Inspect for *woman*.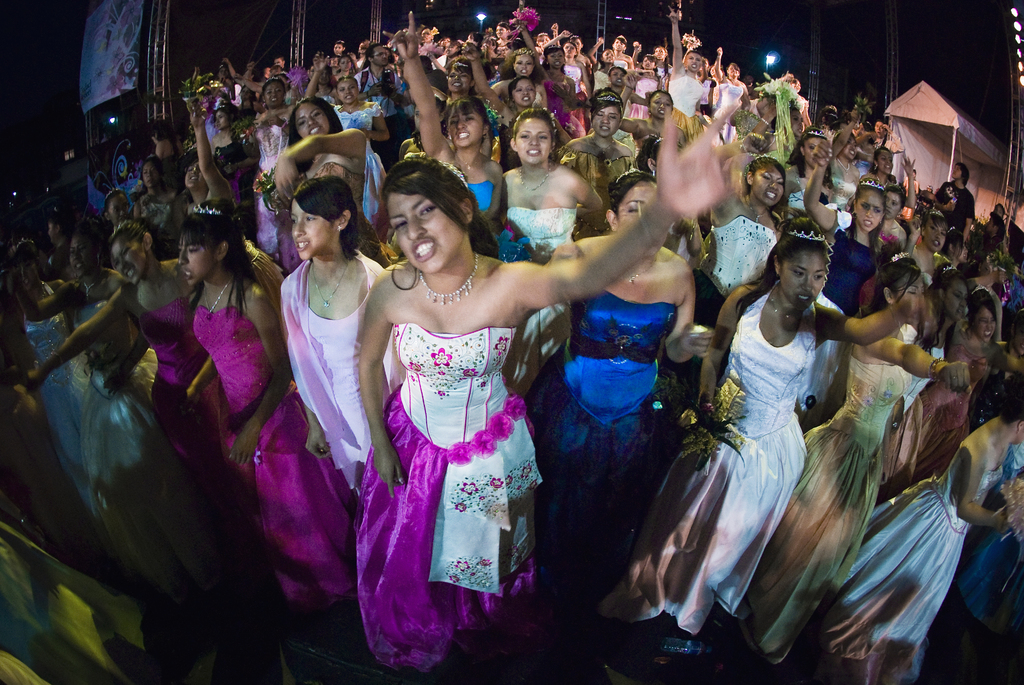
Inspection: select_region(178, 201, 351, 640).
